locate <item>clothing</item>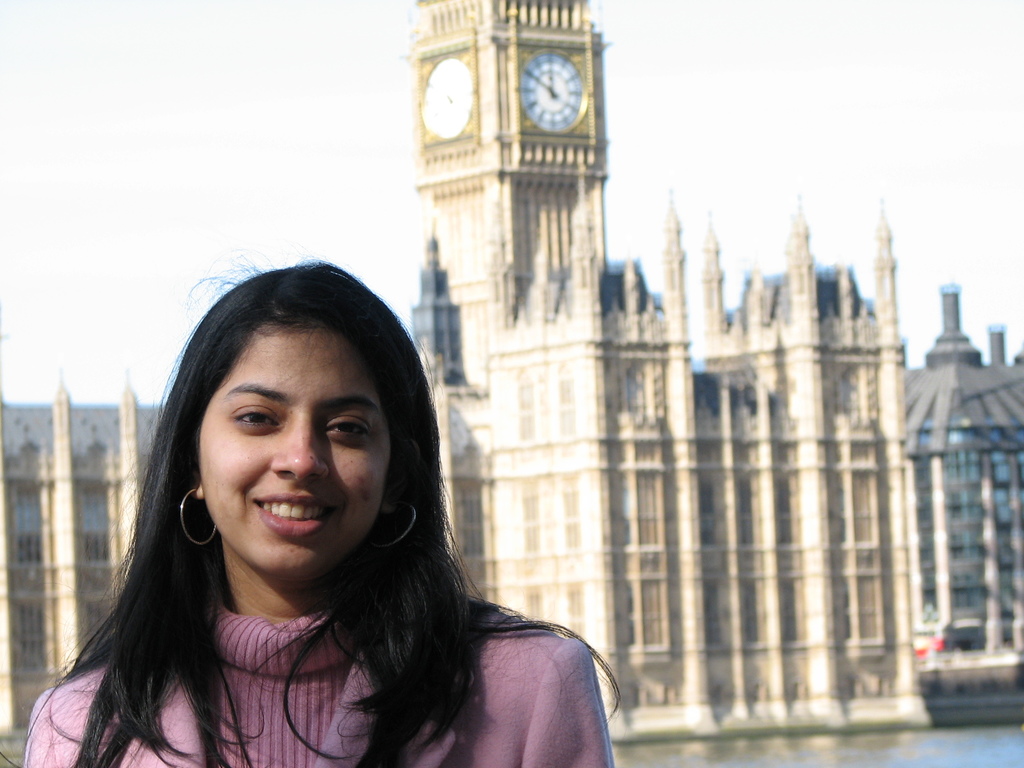
locate(23, 589, 618, 767)
